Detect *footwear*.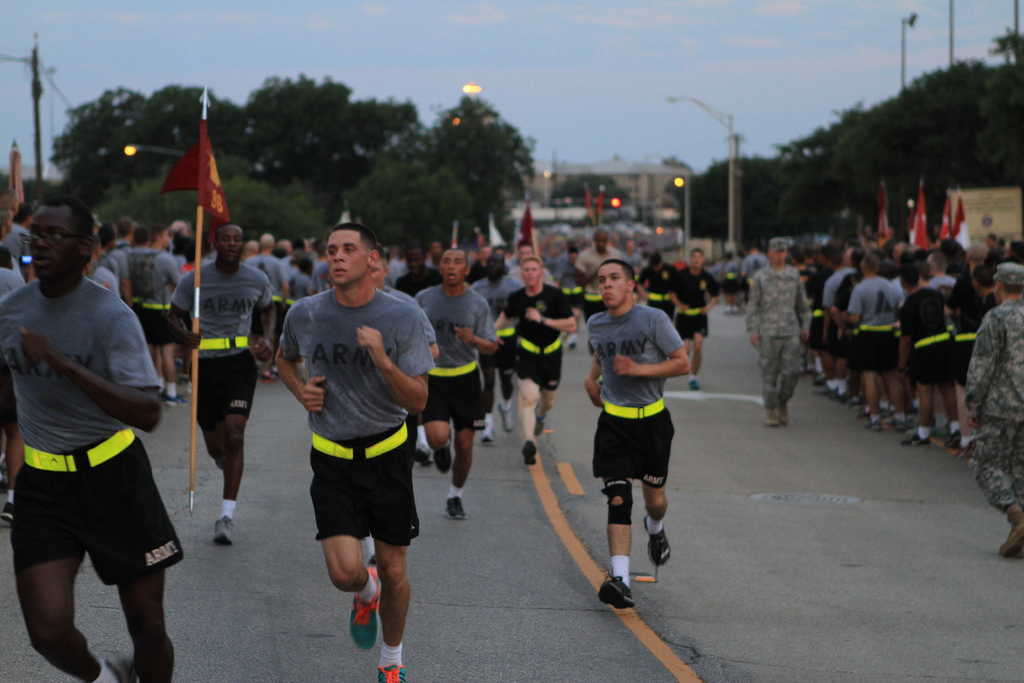
Detected at 164,393,175,407.
